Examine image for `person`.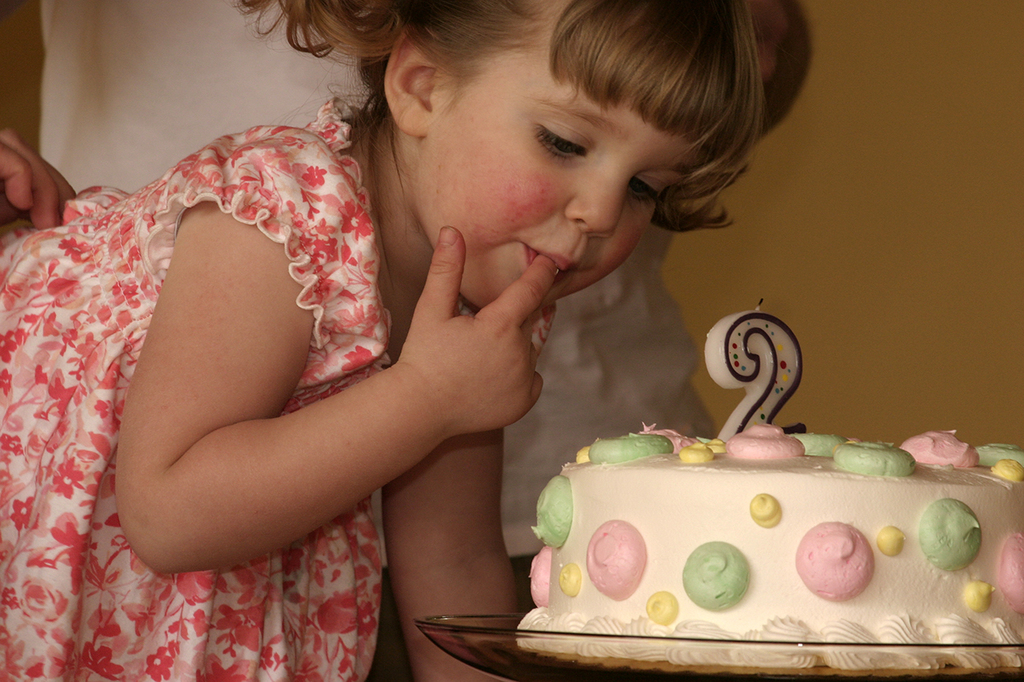
Examination result: 0,0,712,681.
